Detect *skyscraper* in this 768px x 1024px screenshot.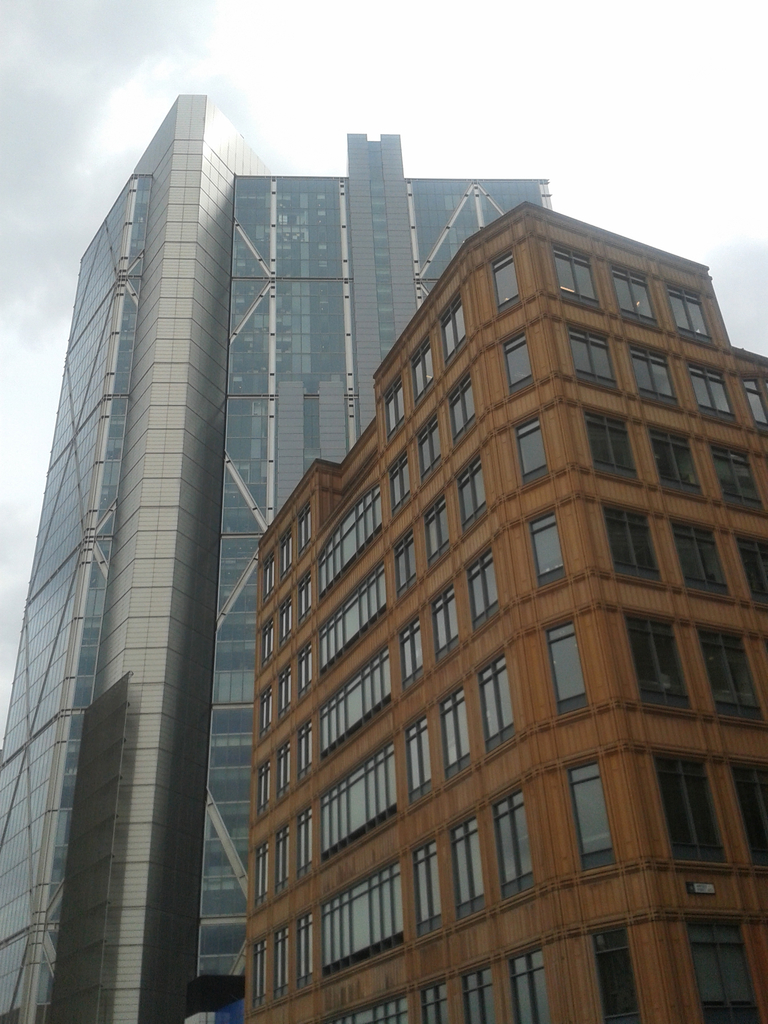
Detection: box=[24, 125, 315, 1017].
